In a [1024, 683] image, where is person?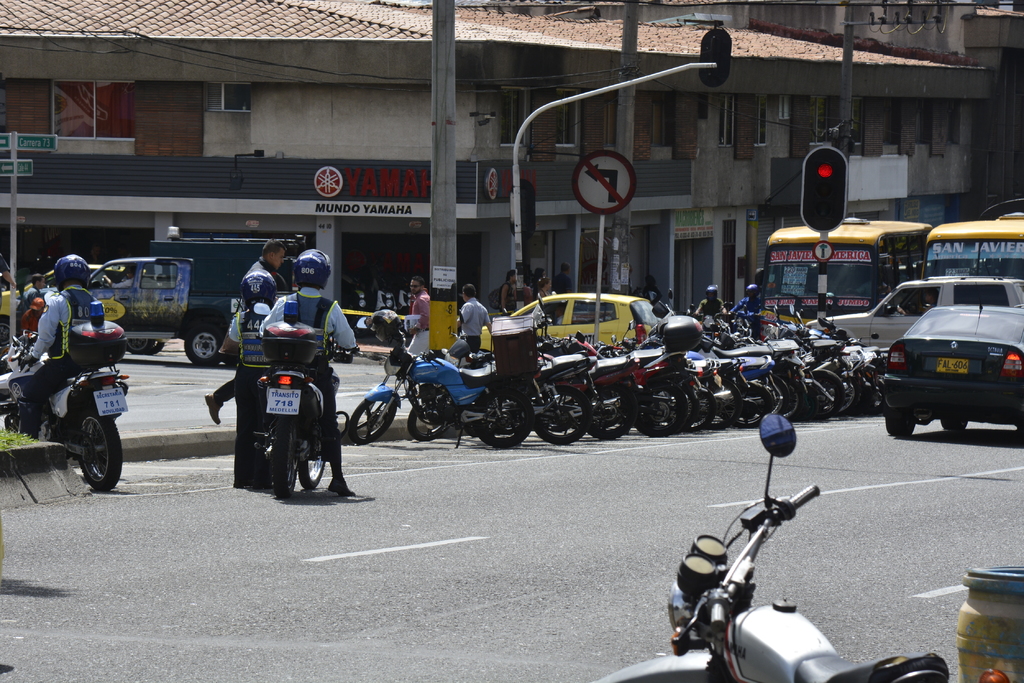
box(644, 269, 661, 299).
